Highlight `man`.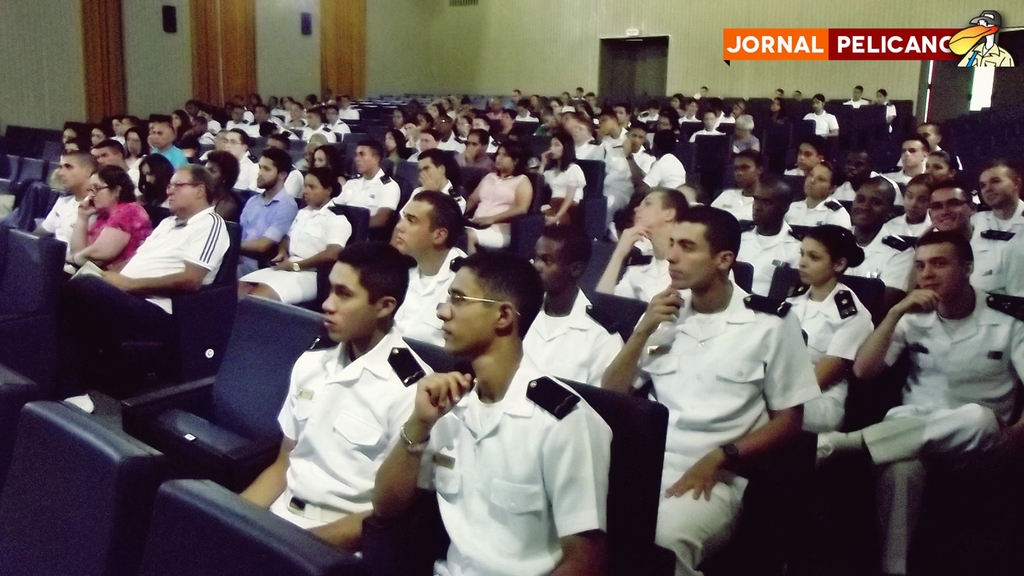
Highlighted region: detection(218, 132, 256, 199).
